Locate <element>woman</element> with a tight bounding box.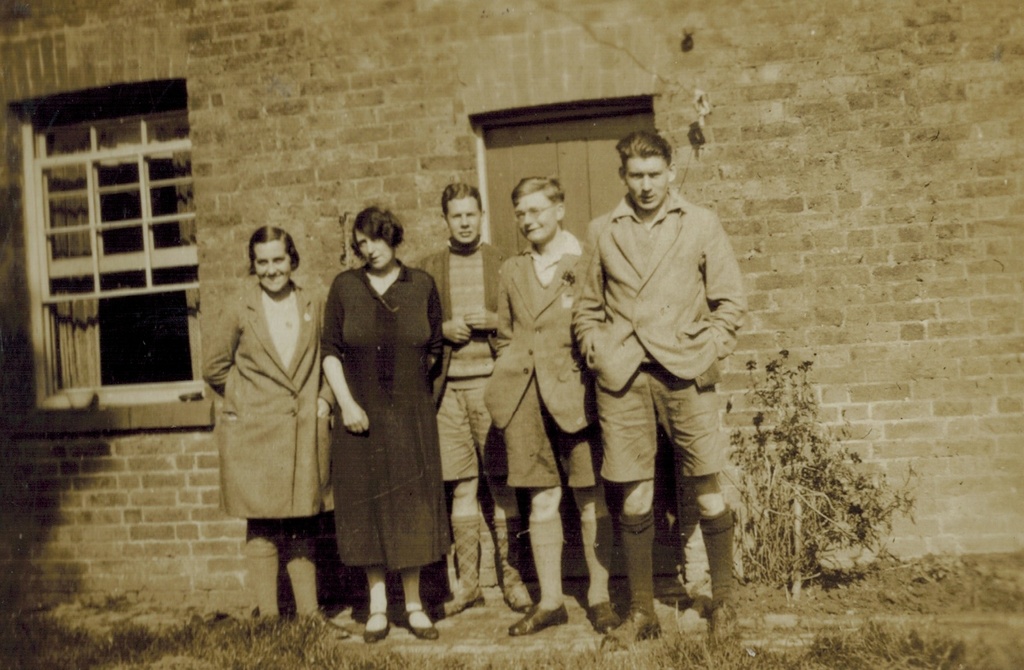
317,201,451,635.
